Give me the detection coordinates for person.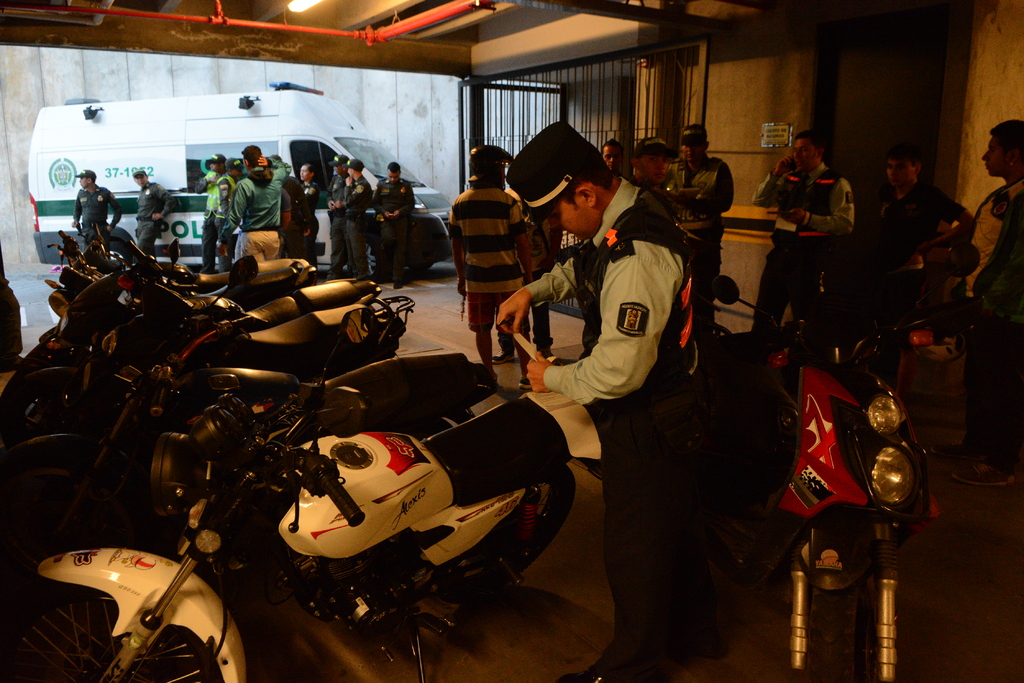
select_region(72, 170, 126, 252).
